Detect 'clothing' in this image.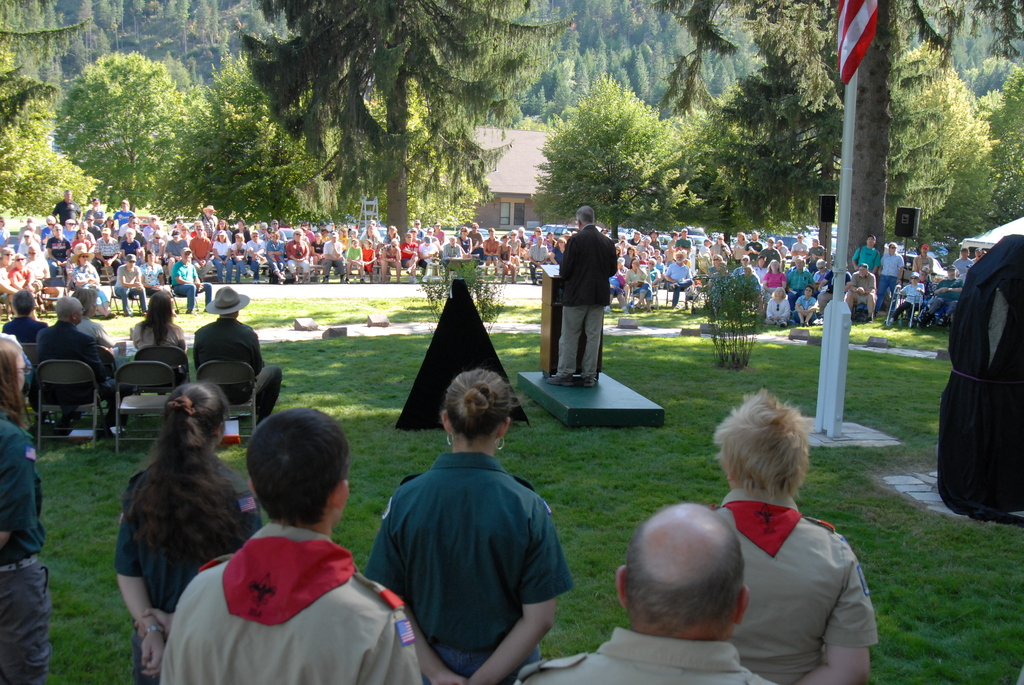
Detection: x1=0 y1=405 x2=56 y2=684.
